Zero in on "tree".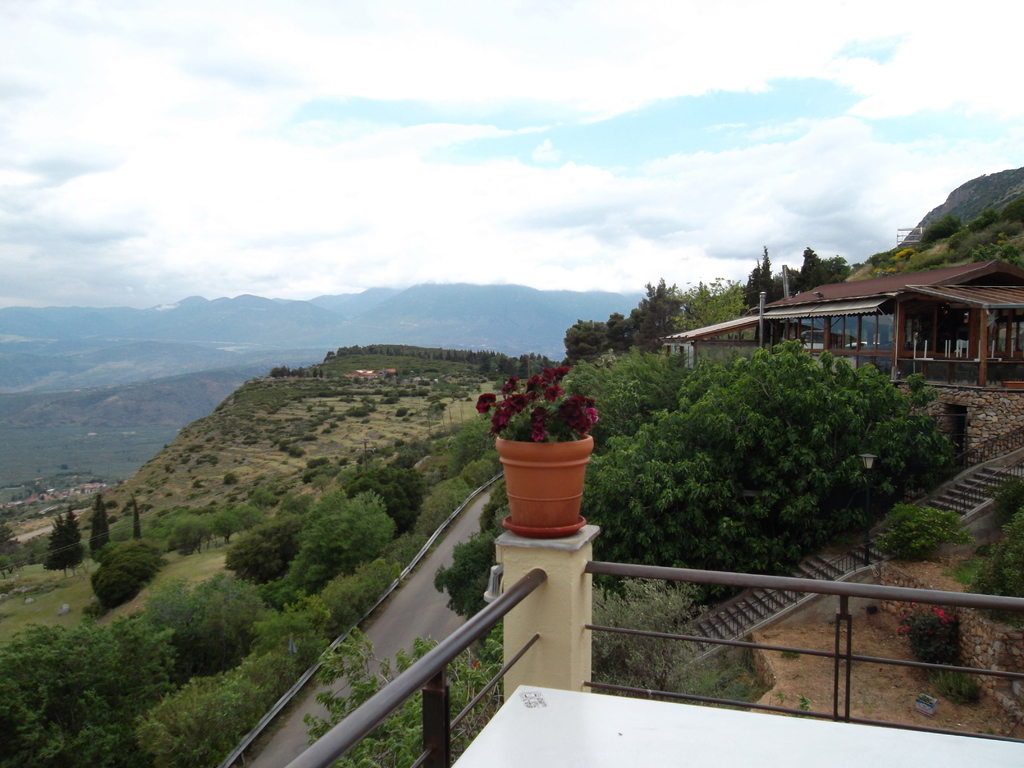
Zeroed in: pyautogui.locateOnScreen(30, 500, 80, 610).
